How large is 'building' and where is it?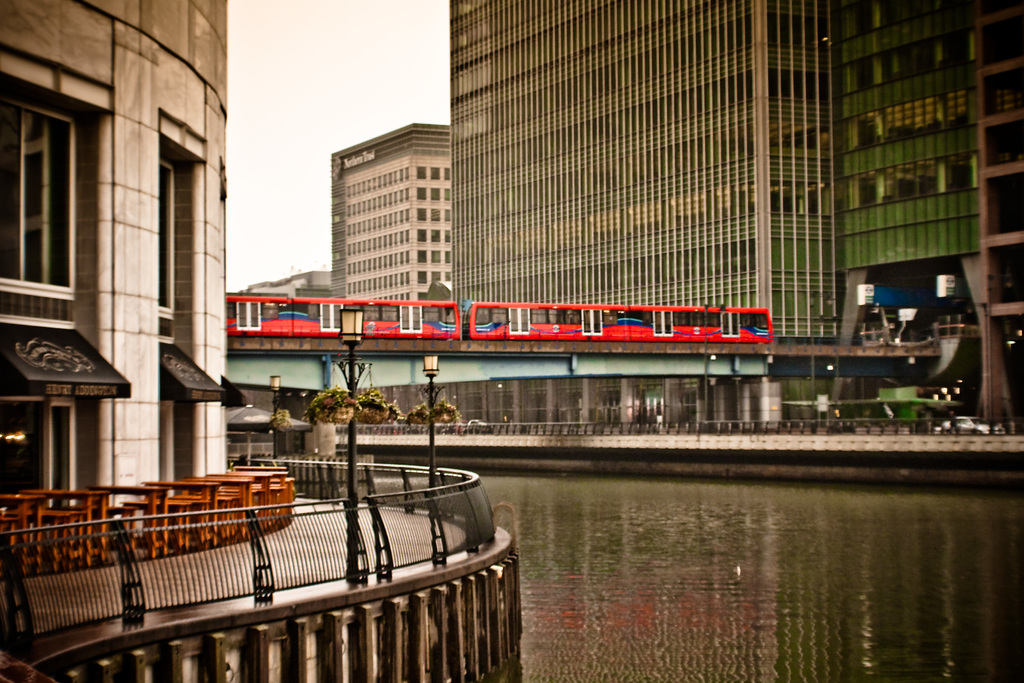
Bounding box: bbox=(448, 0, 828, 345).
